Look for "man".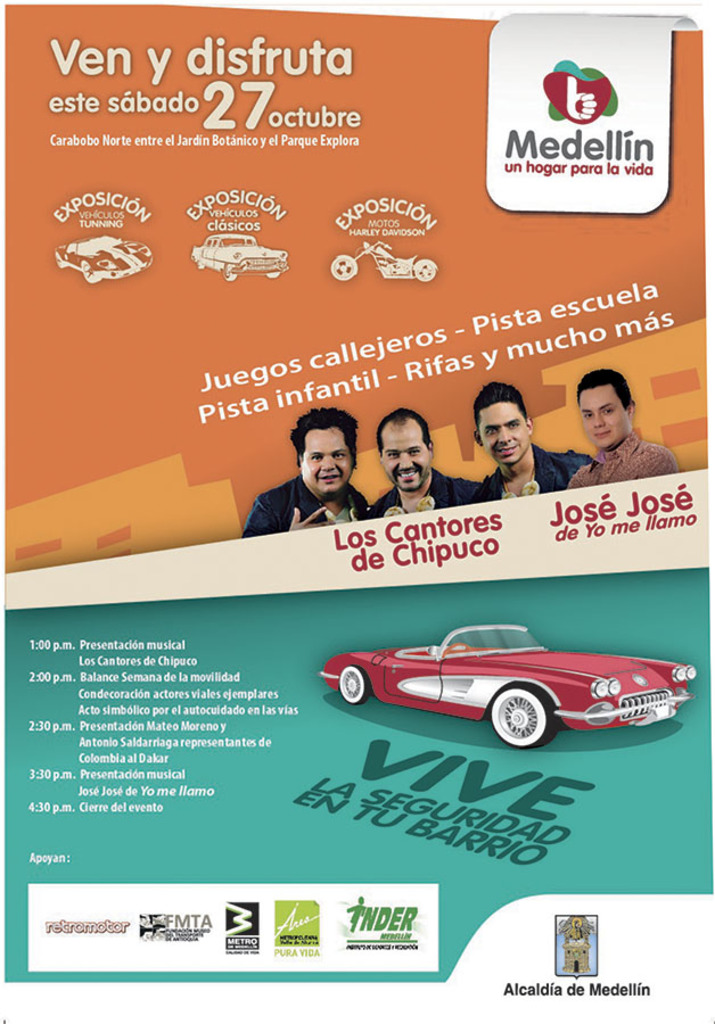
Found: BBox(368, 406, 483, 518).
